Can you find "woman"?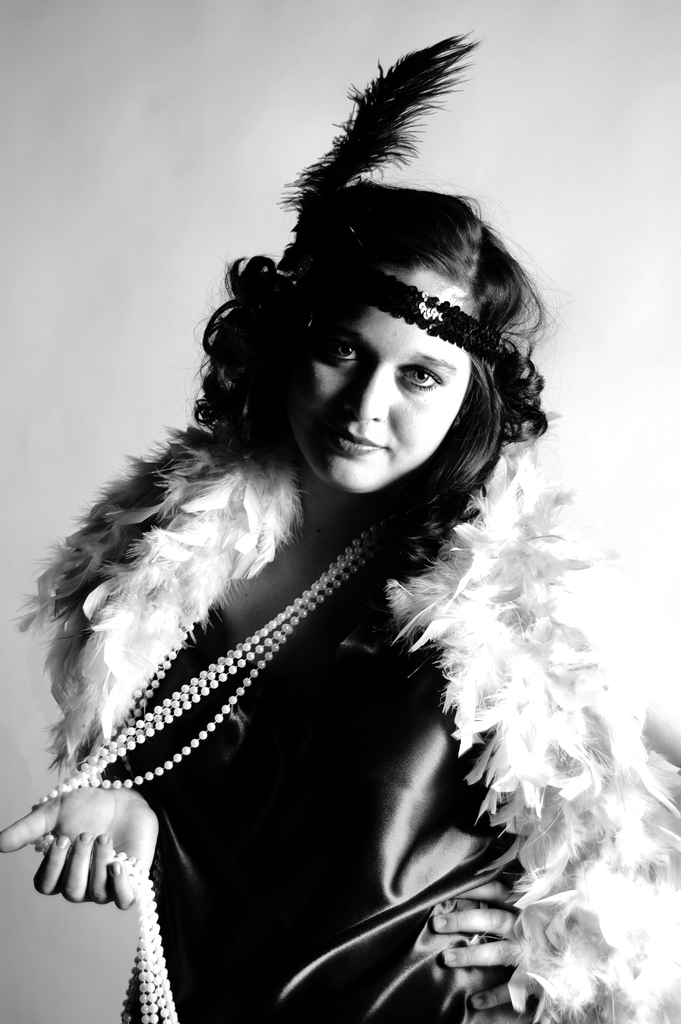
Yes, bounding box: (0, 37, 680, 1023).
